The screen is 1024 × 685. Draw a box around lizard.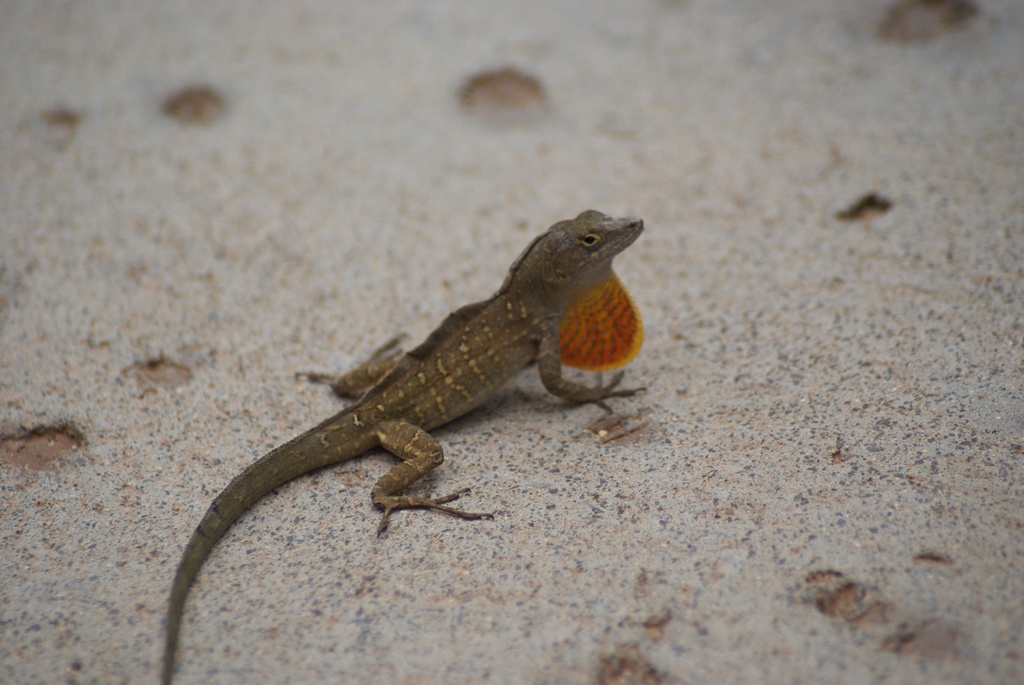
[x1=164, y1=208, x2=647, y2=682].
